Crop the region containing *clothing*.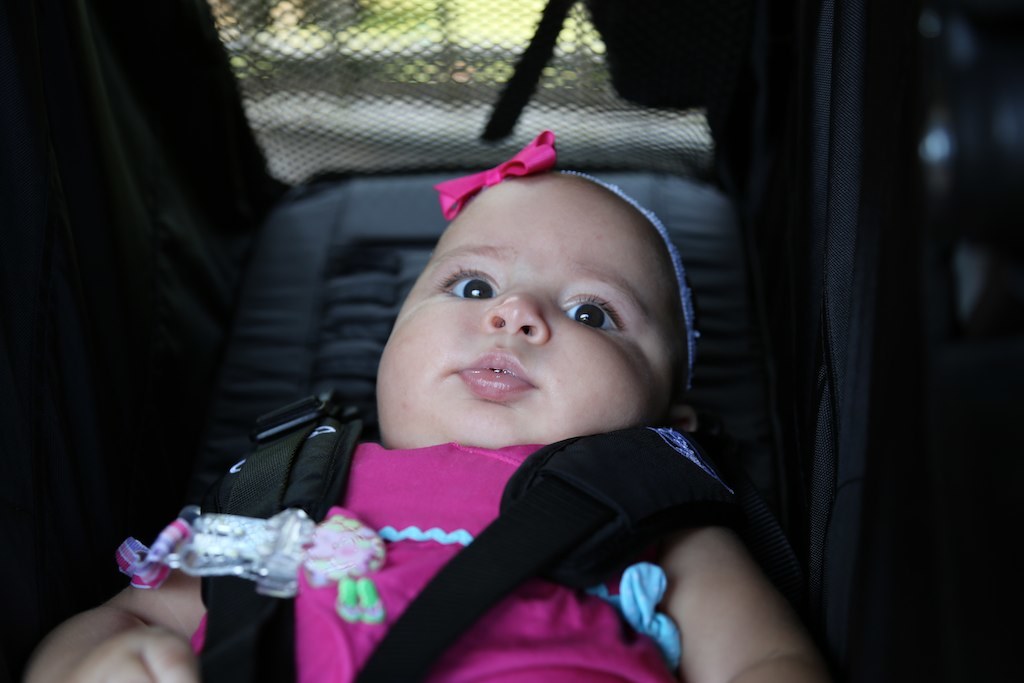
Crop region: x1=131 y1=412 x2=806 y2=669.
